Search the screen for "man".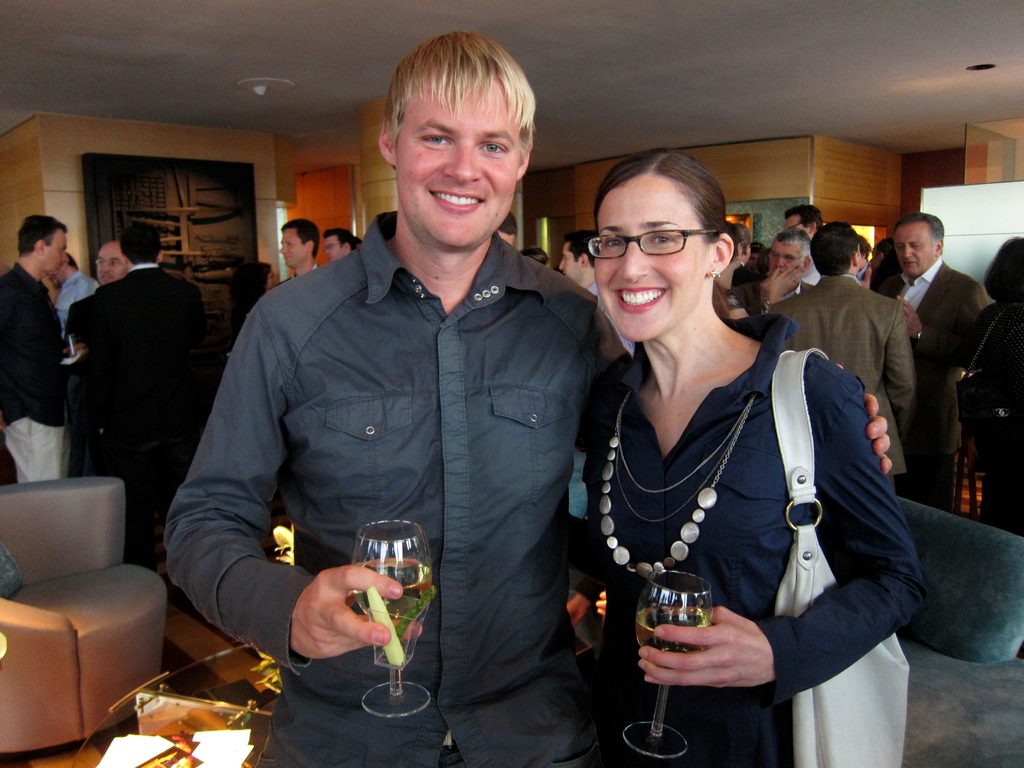
Found at box(40, 248, 102, 348).
